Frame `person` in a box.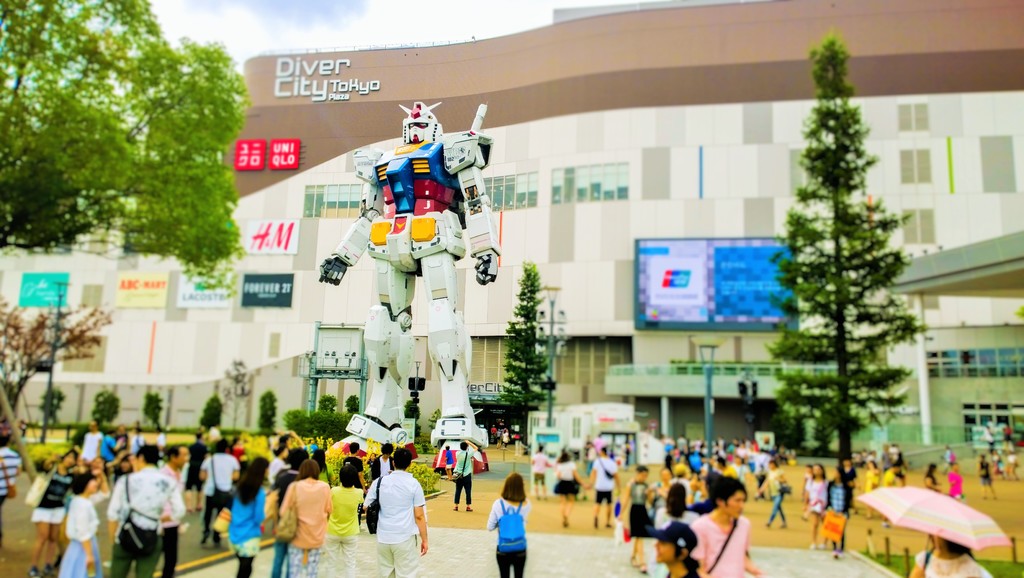
locate(440, 444, 465, 483).
